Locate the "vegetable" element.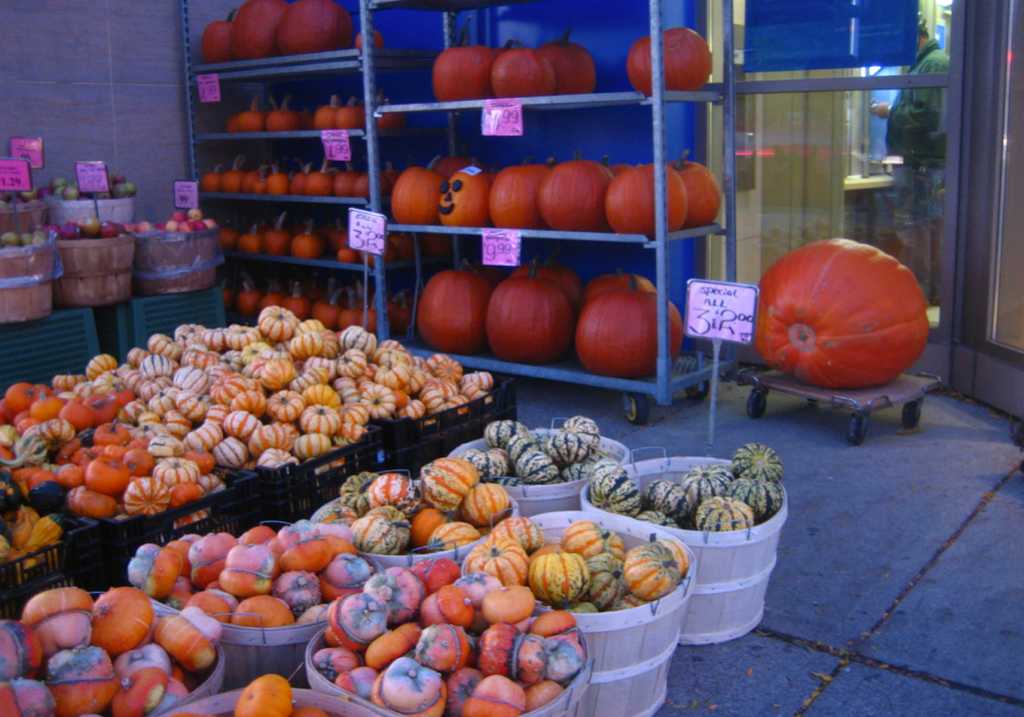
Element bbox: 457,448,508,479.
